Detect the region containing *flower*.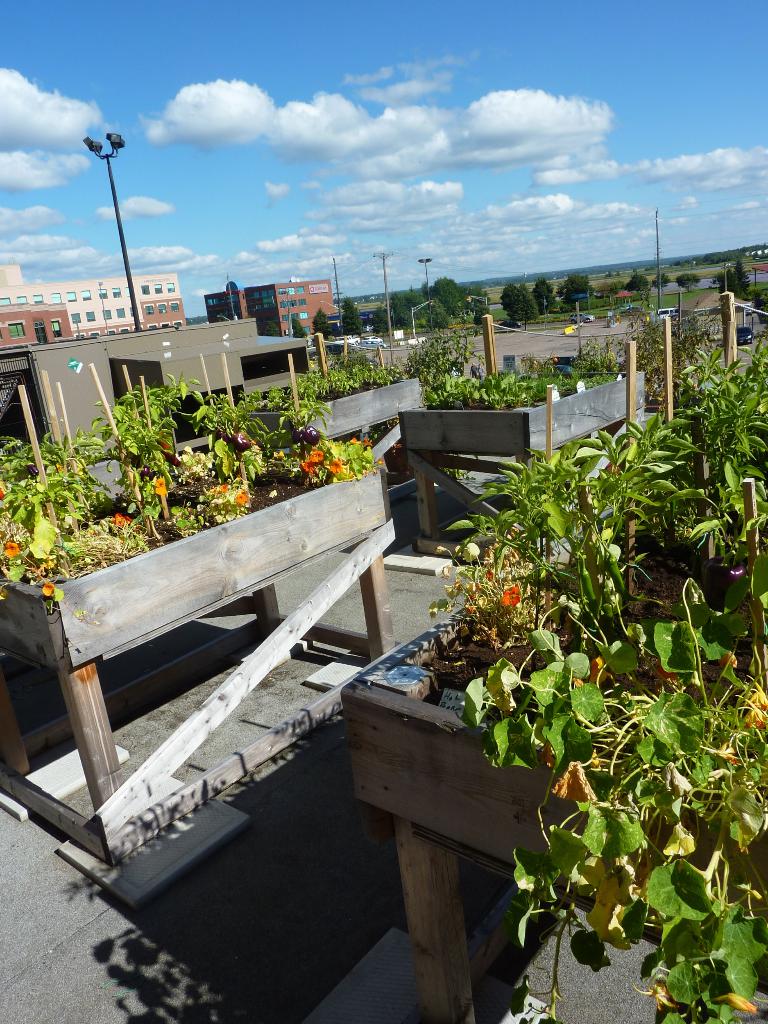
crop(154, 477, 168, 498).
